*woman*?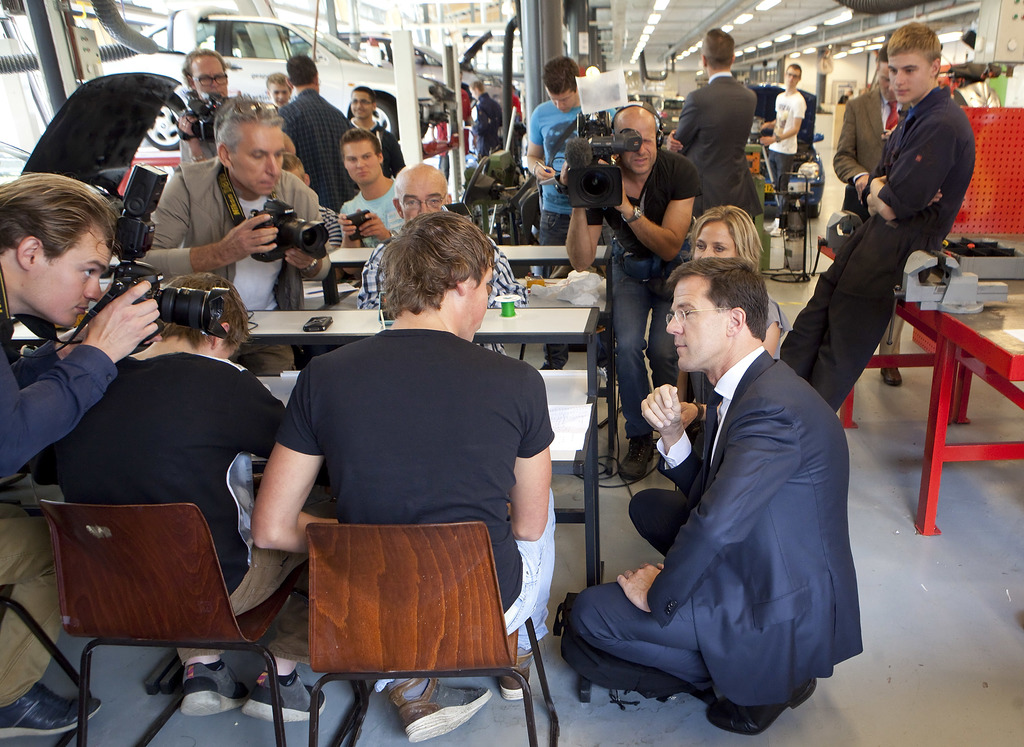
BBox(691, 205, 787, 357)
